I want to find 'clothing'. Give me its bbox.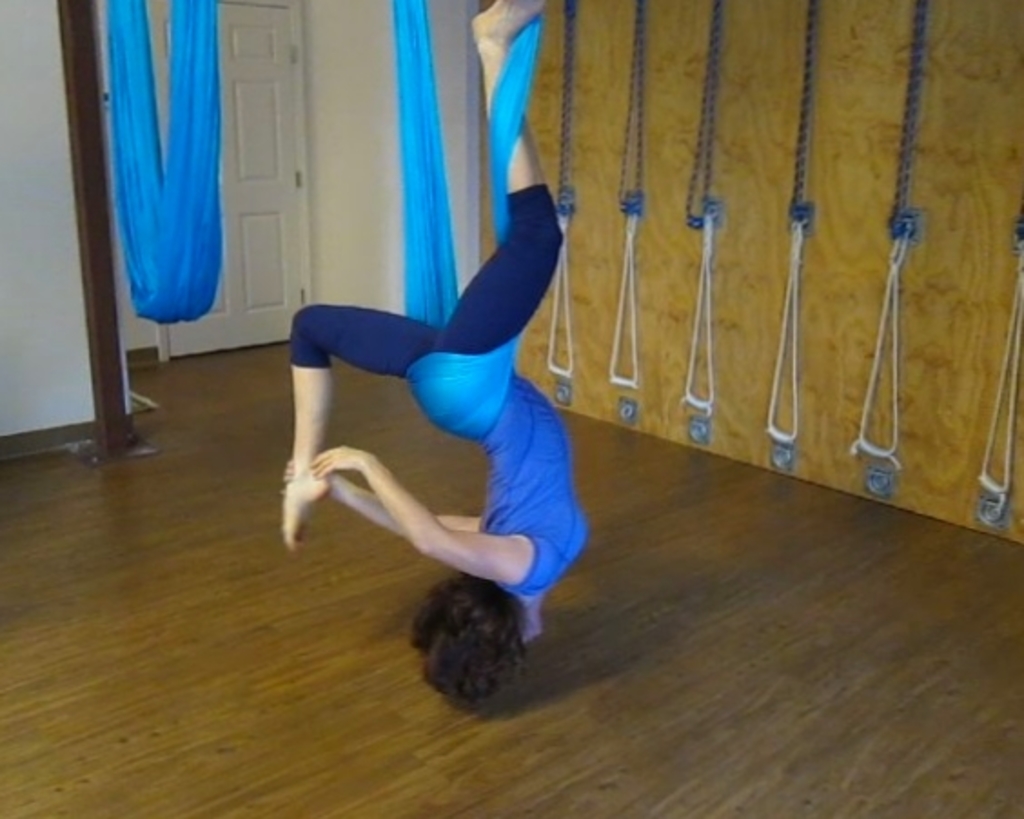
300, 143, 583, 659.
